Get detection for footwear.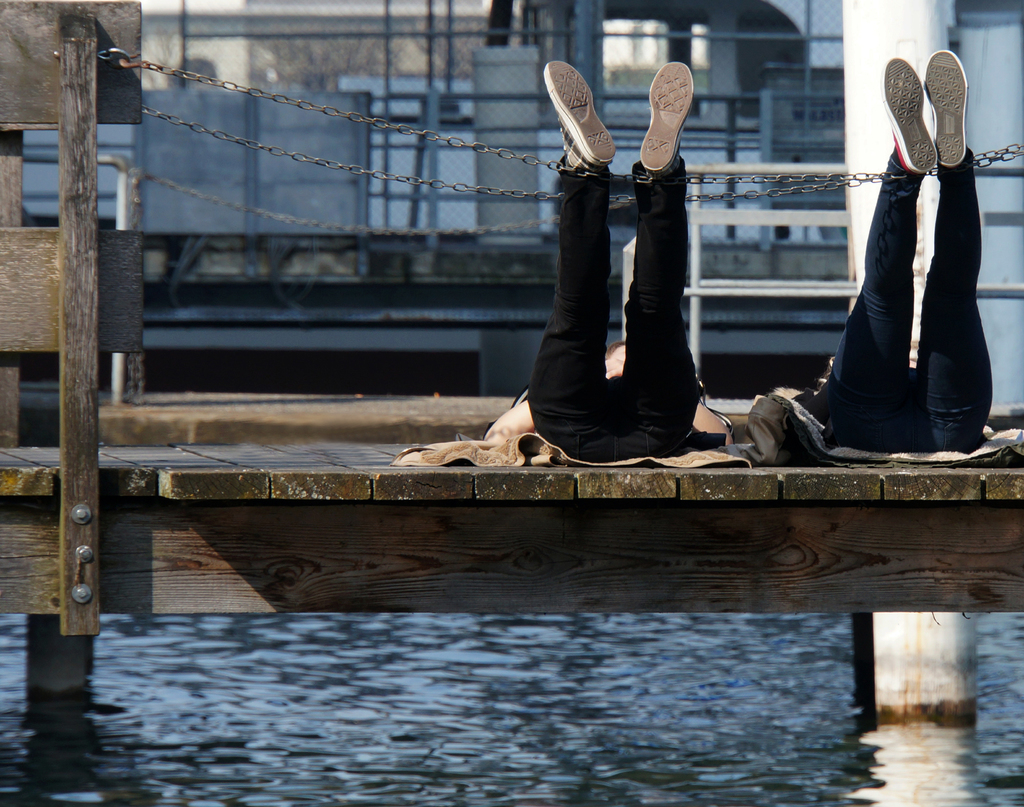
Detection: 881,60,936,175.
